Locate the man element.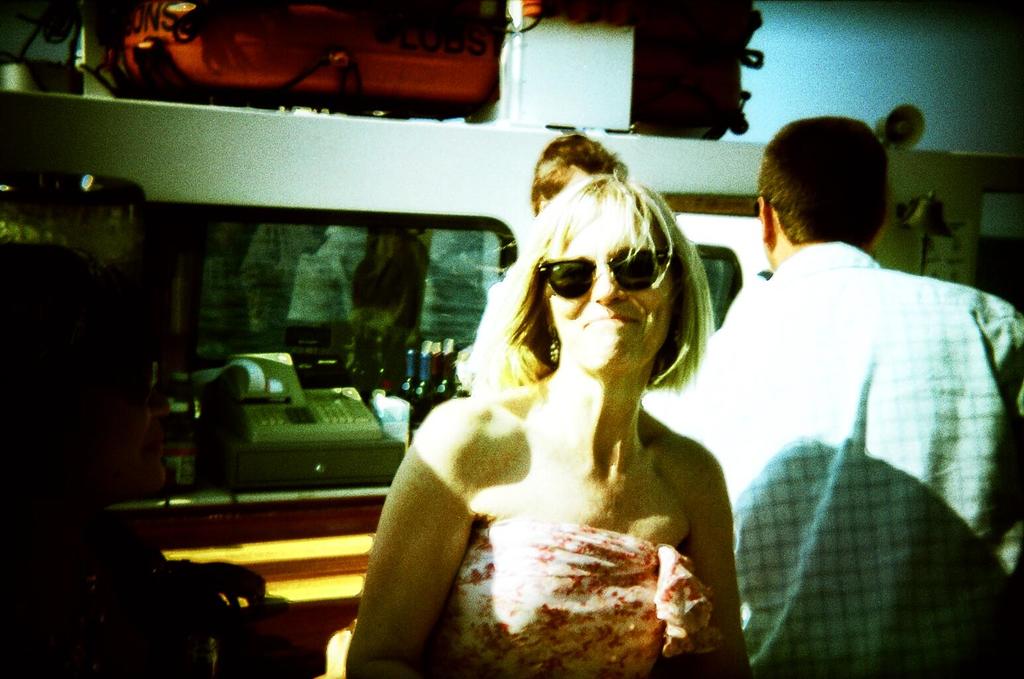
Element bbox: 699,184,1016,641.
